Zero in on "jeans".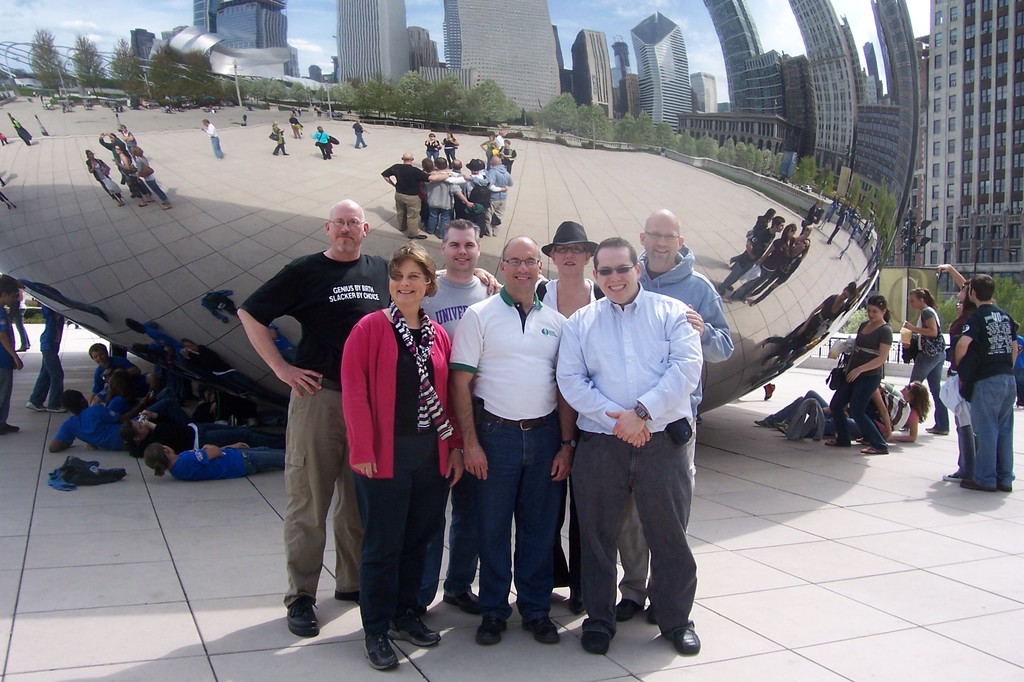
Zeroed in: left=744, top=269, right=767, bottom=297.
